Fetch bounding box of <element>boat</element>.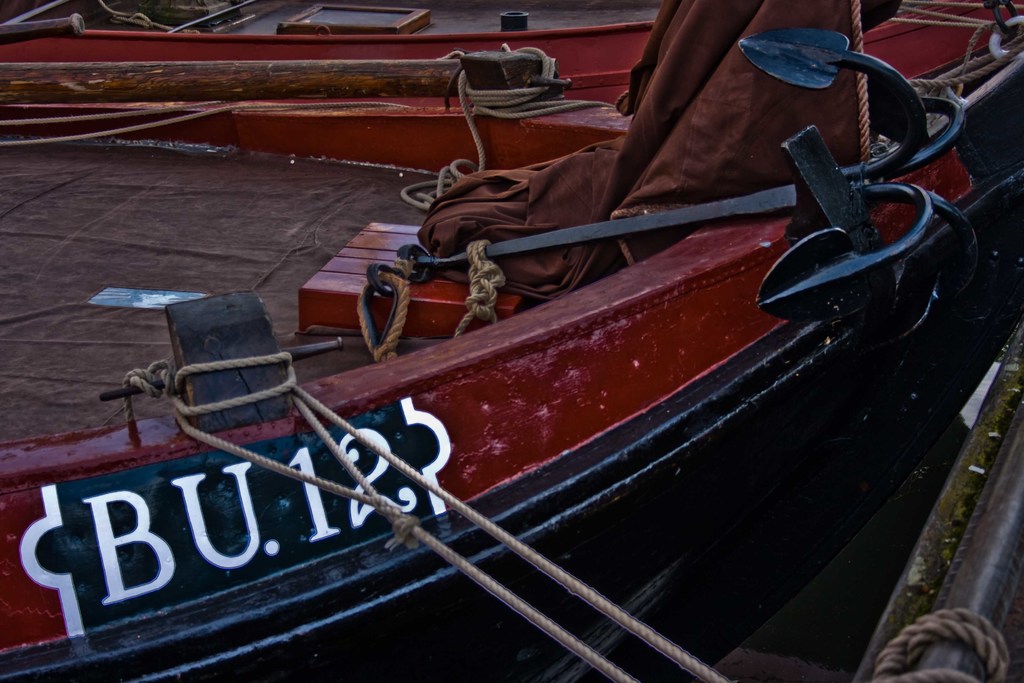
Bbox: pyautogui.locateOnScreen(0, 0, 1023, 682).
